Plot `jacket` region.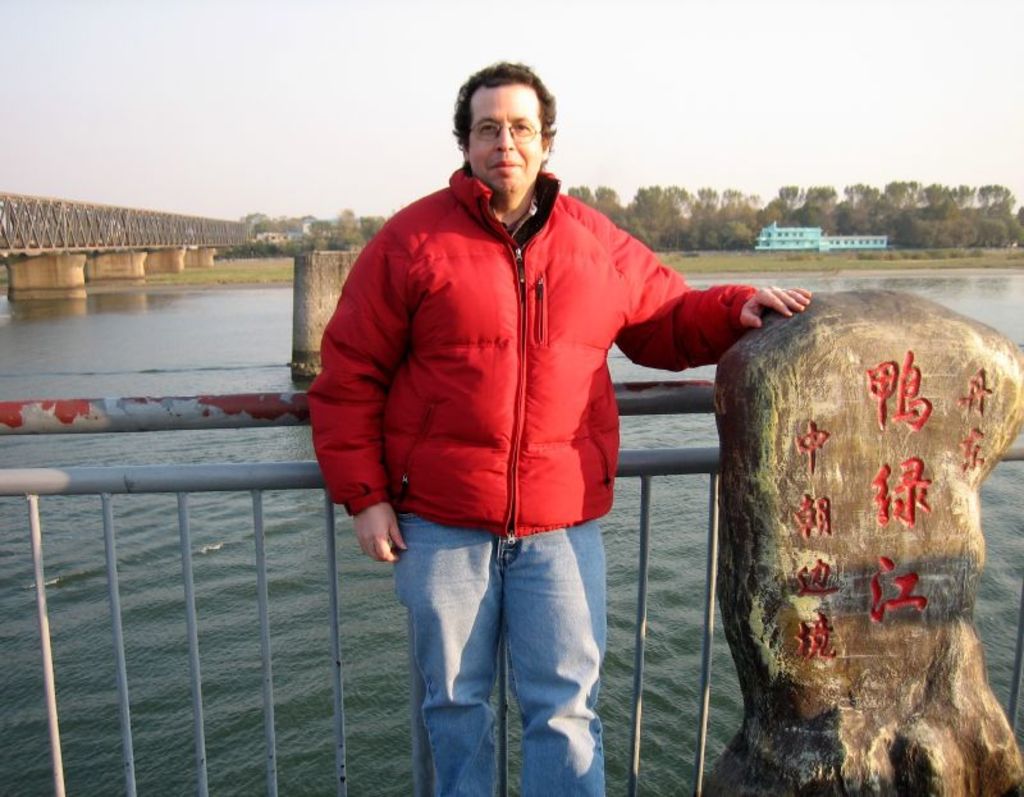
Plotted at region(296, 96, 764, 573).
